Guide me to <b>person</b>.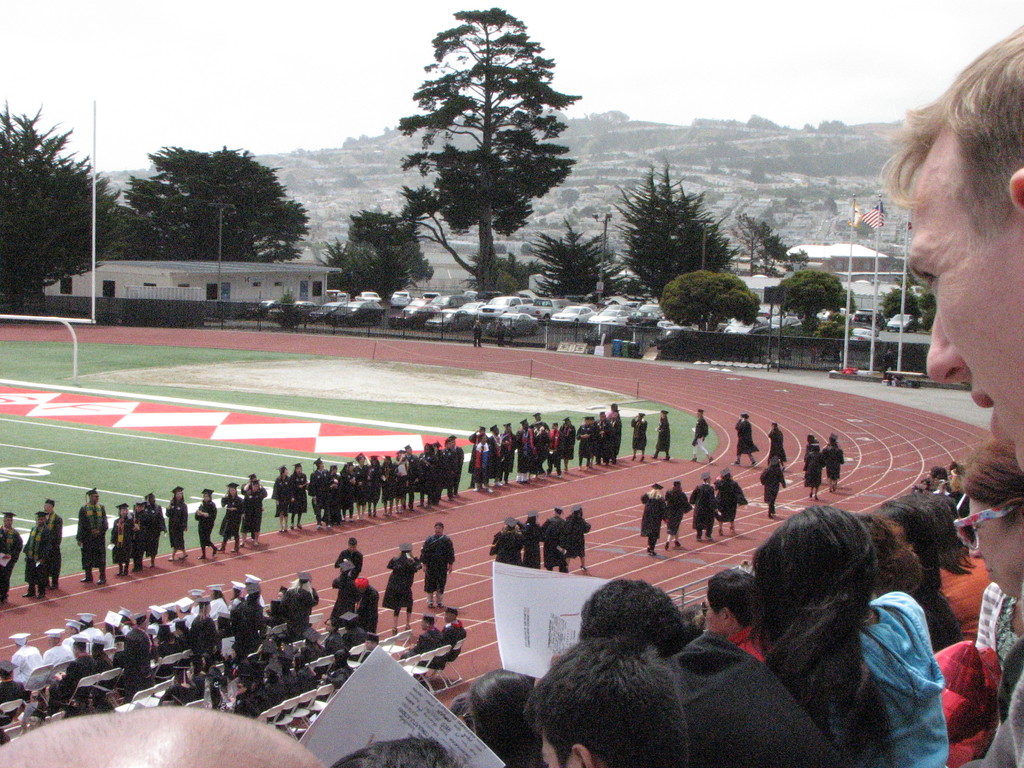
Guidance: region(664, 482, 689, 547).
